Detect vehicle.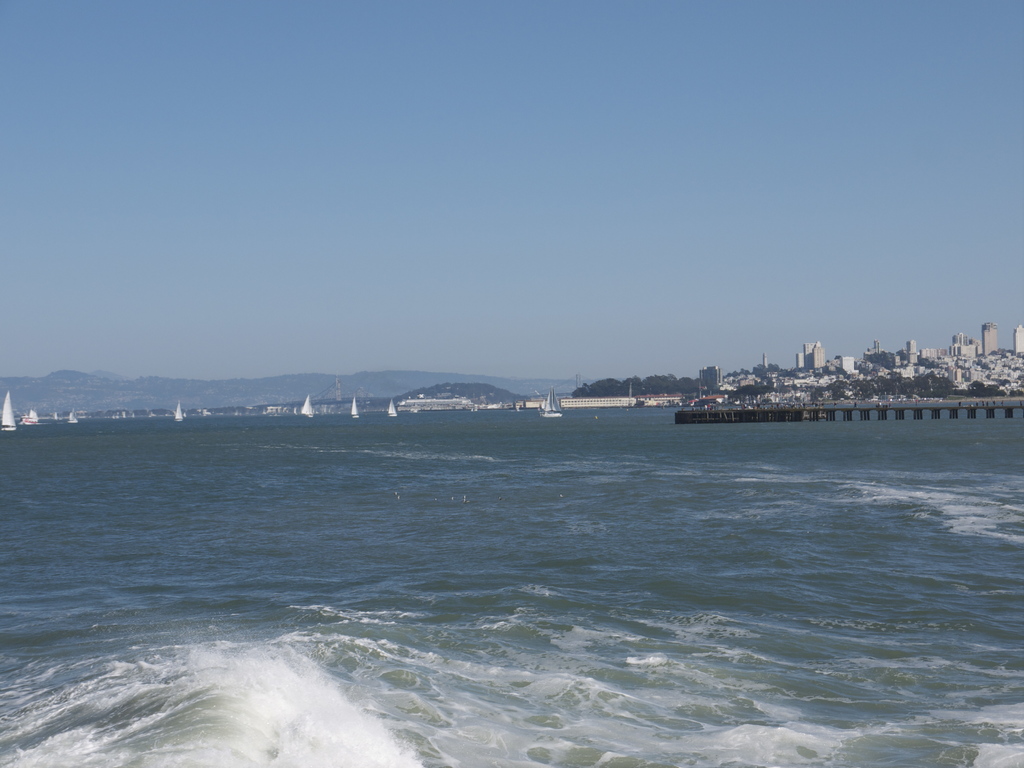
Detected at [x1=171, y1=400, x2=187, y2=424].
